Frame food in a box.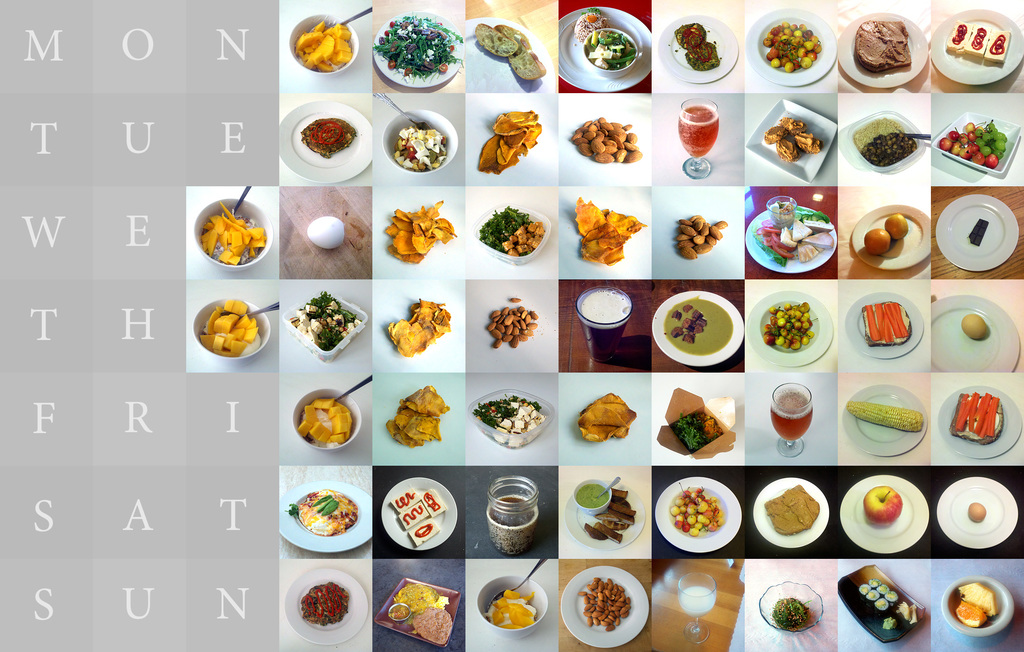
l=767, t=200, r=794, b=224.
